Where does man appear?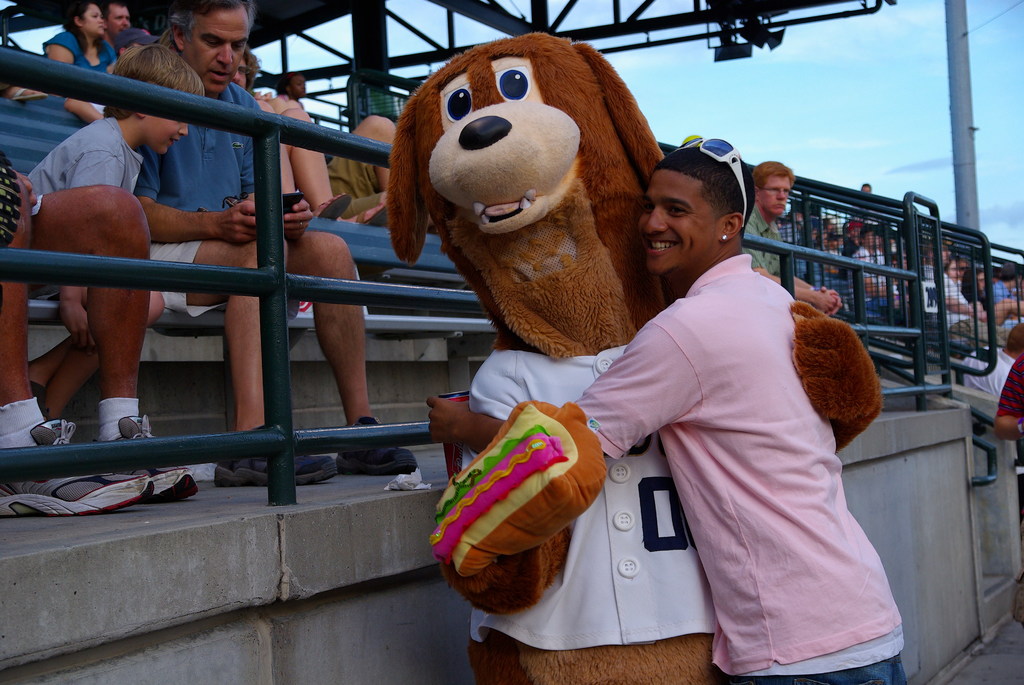
Appears at [x1=156, y1=0, x2=413, y2=488].
